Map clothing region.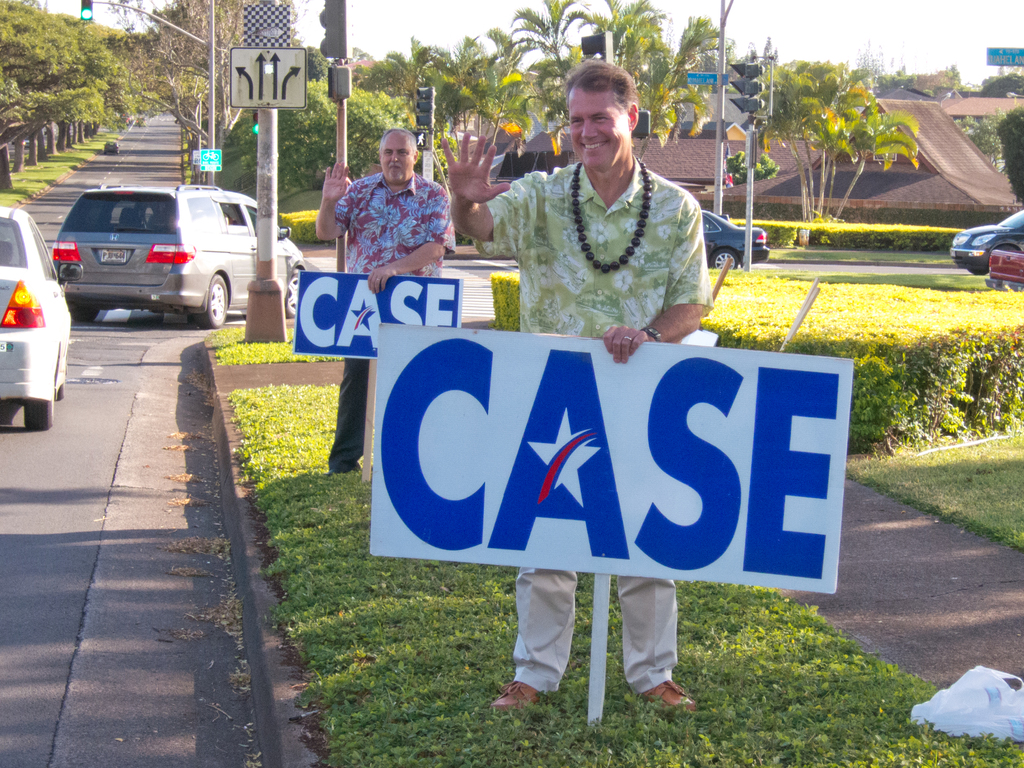
Mapped to pyautogui.locateOnScreen(334, 171, 456, 469).
